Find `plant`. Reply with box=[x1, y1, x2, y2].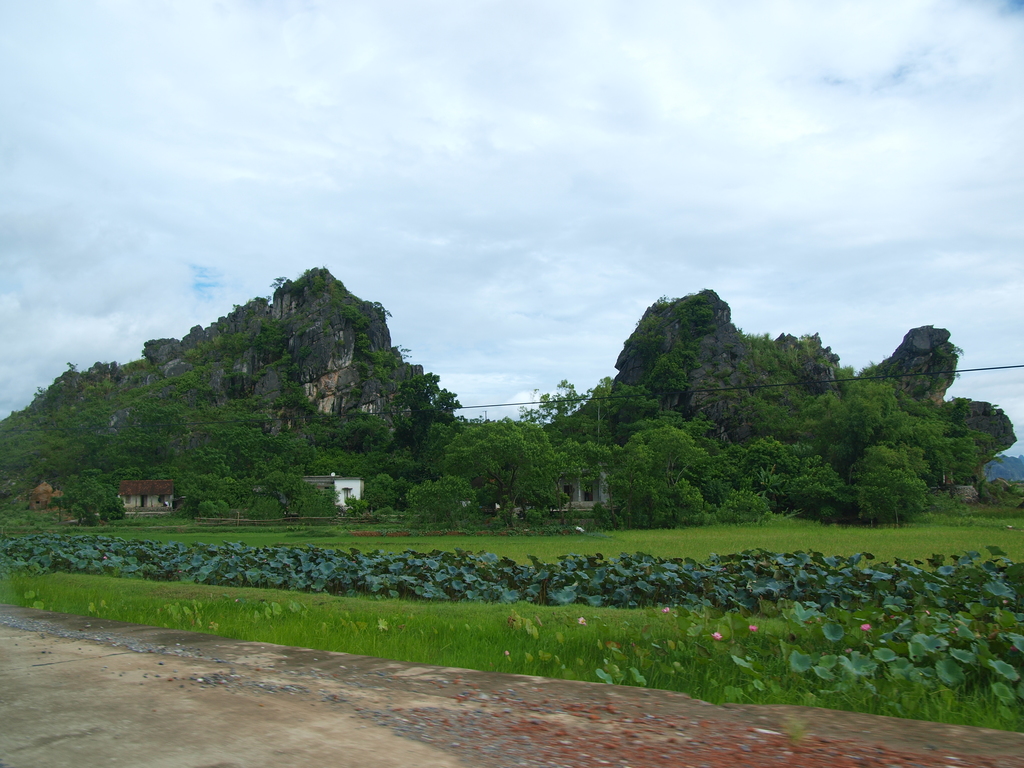
box=[355, 358, 369, 372].
